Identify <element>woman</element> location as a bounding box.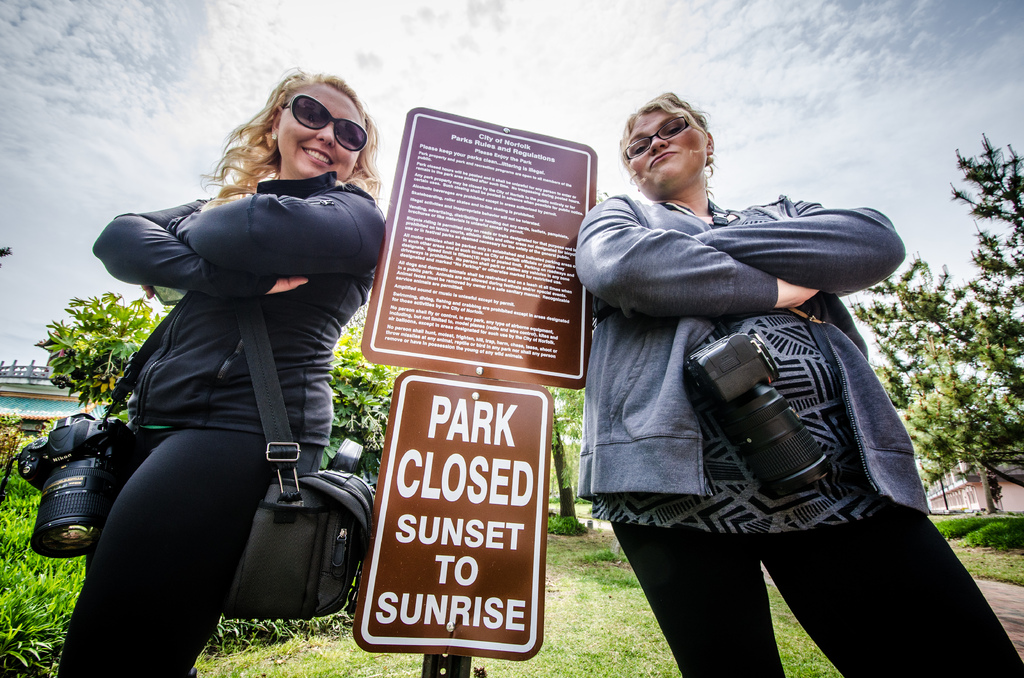
<region>38, 60, 357, 655</region>.
